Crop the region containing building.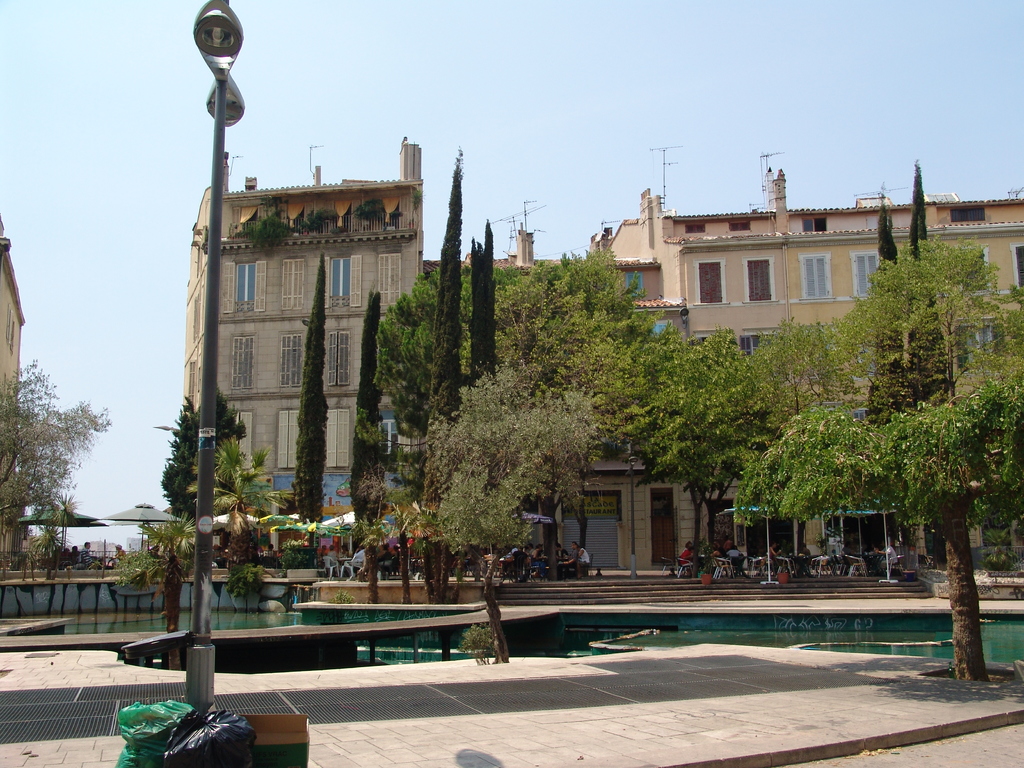
Crop region: bbox=(189, 132, 432, 544).
